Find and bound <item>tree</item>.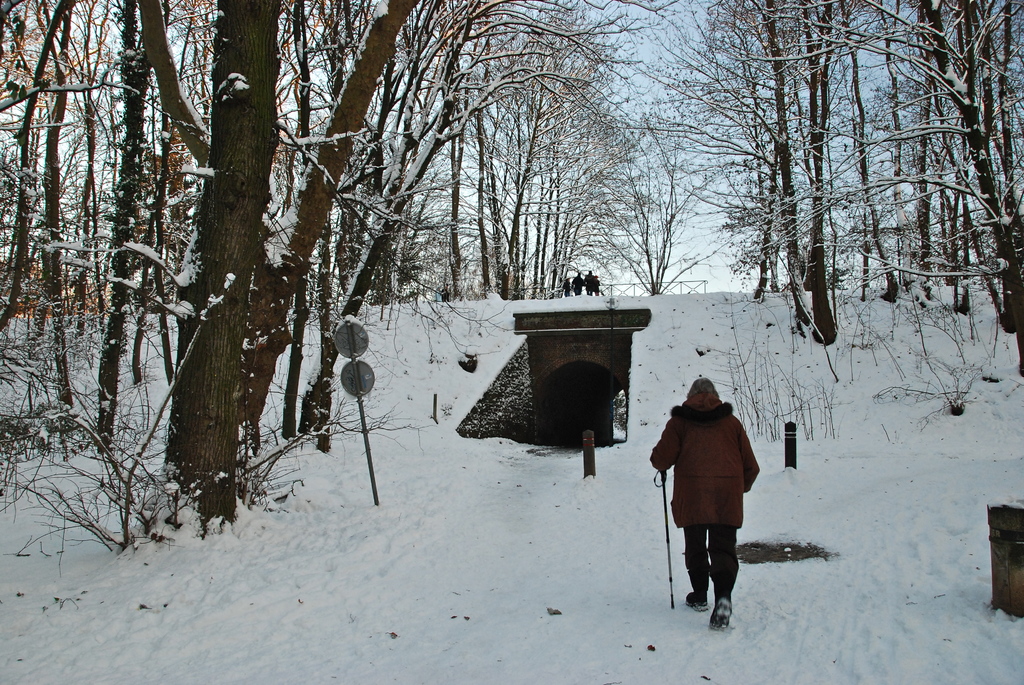
Bound: crop(865, 0, 1021, 311).
